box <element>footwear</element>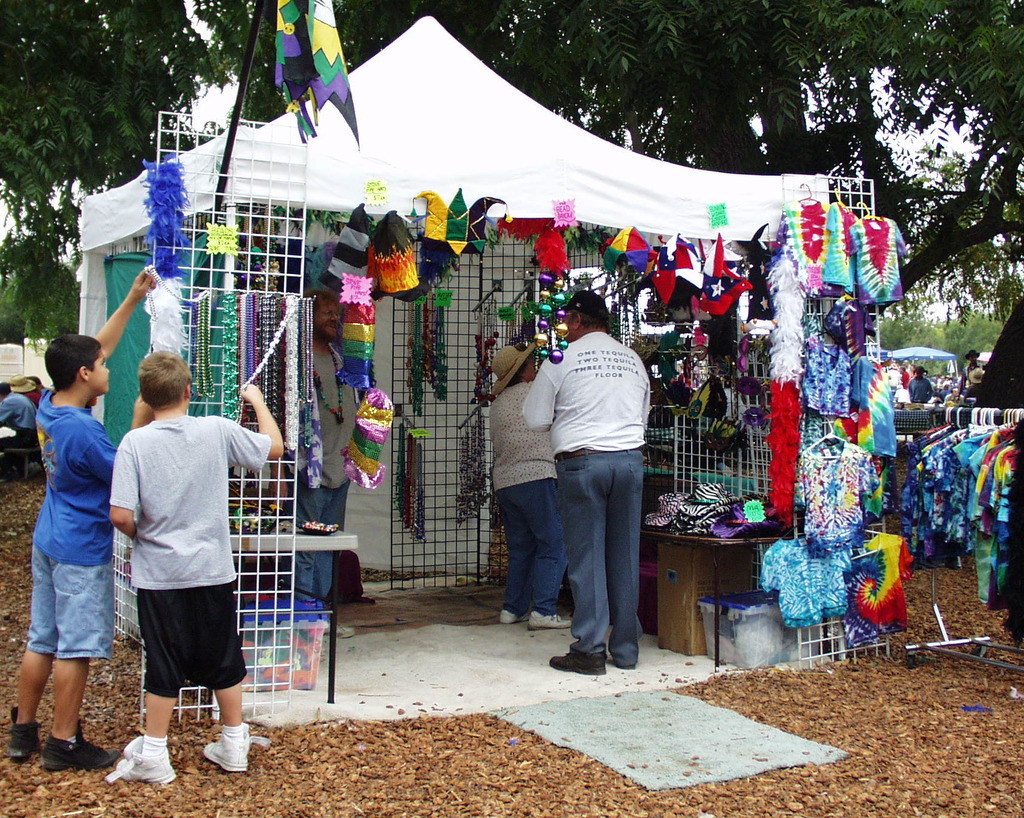
left=109, top=735, right=175, bottom=794
